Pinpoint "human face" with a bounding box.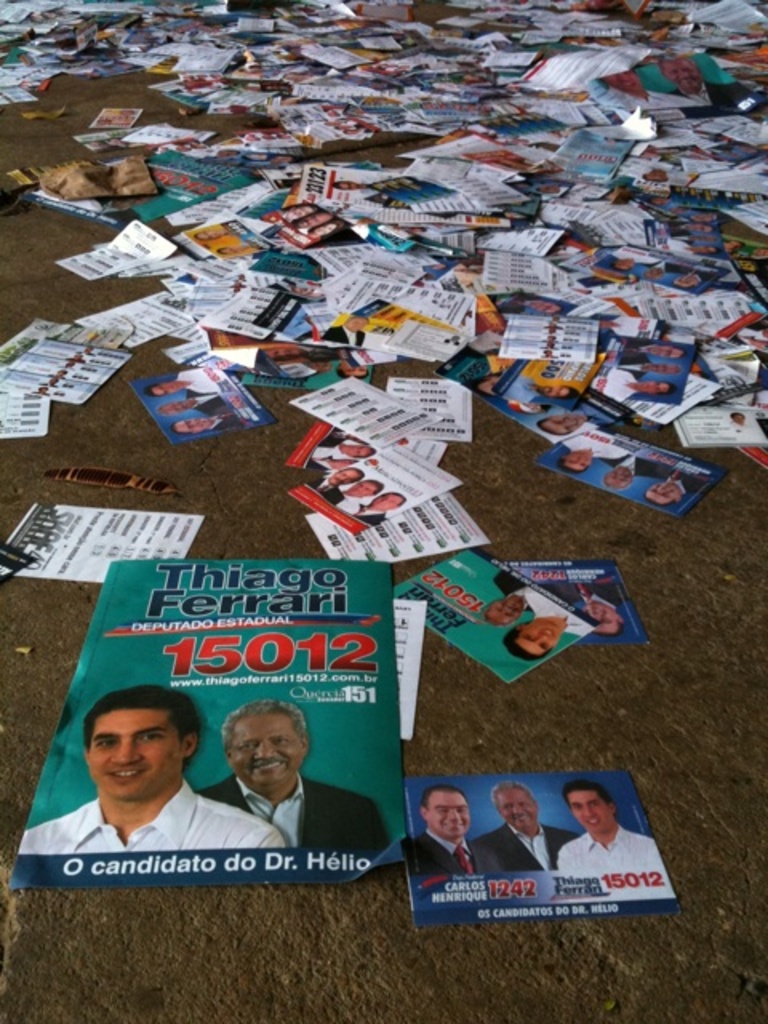
<box>648,344,686,357</box>.
